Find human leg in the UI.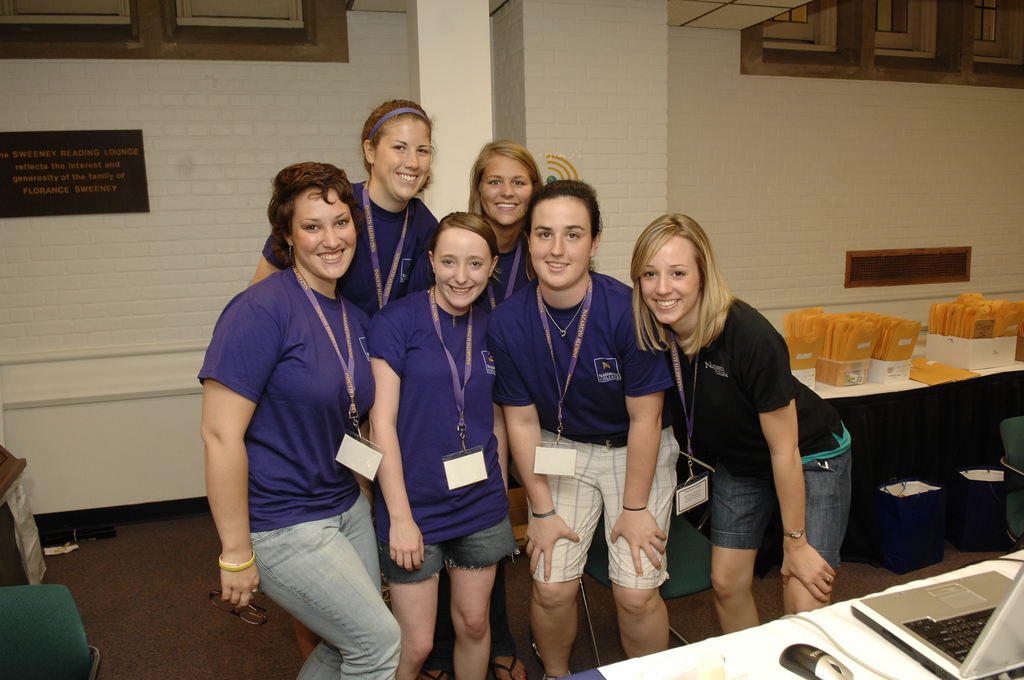
UI element at [left=248, top=502, right=399, bottom=679].
